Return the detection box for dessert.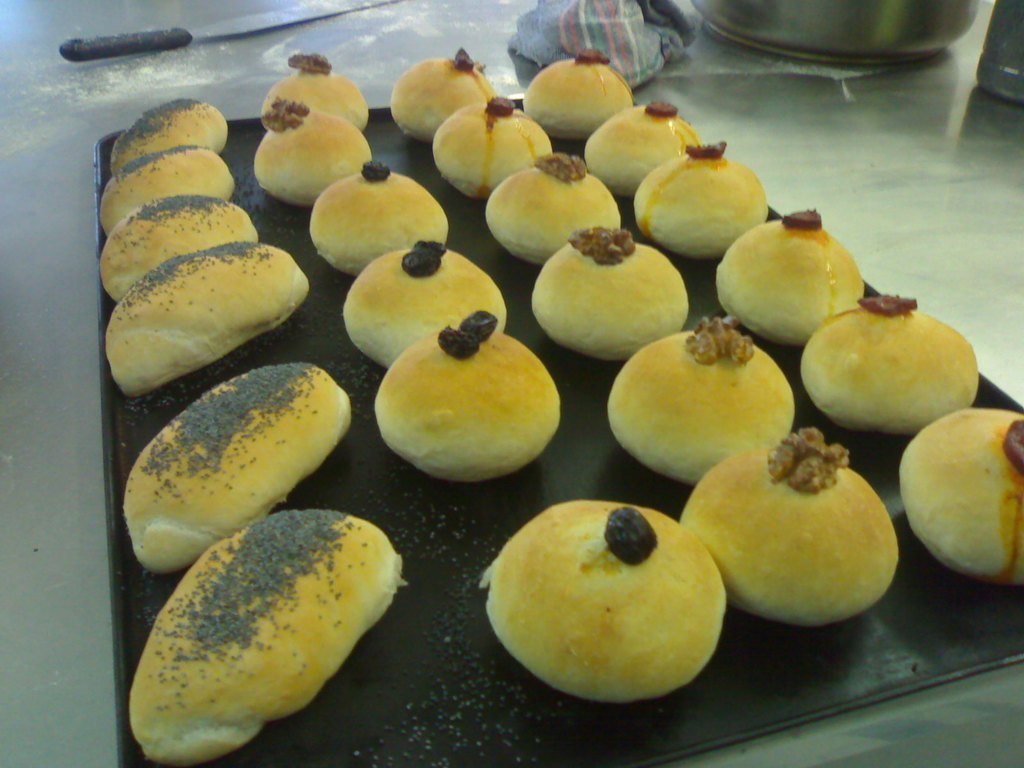
locate(888, 403, 1023, 584).
